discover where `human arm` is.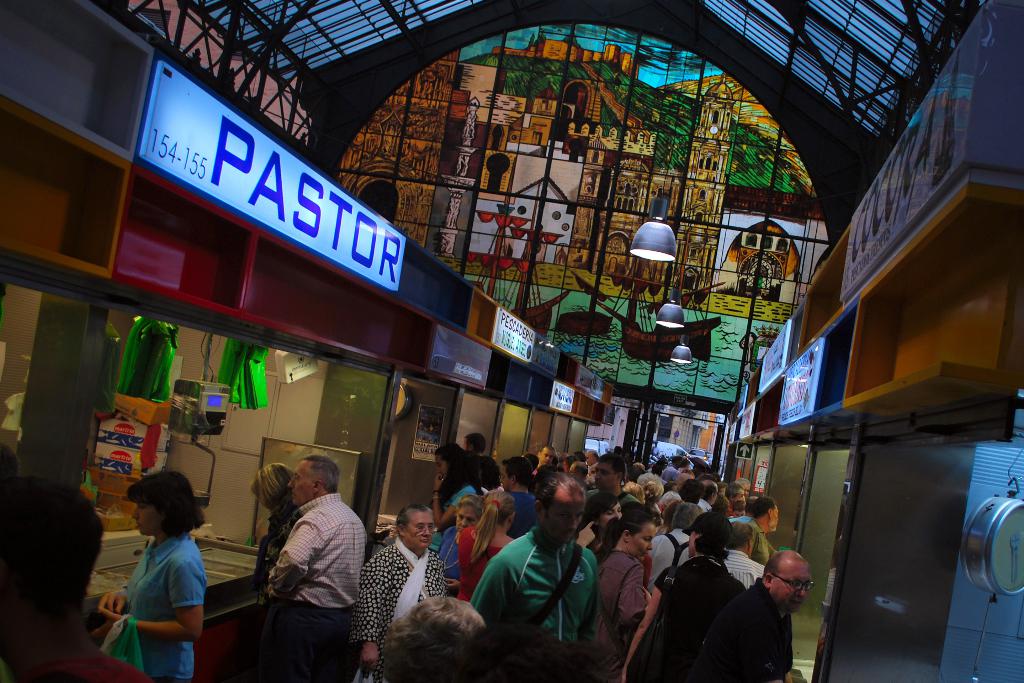
Discovered at left=614, top=564, right=655, bottom=632.
